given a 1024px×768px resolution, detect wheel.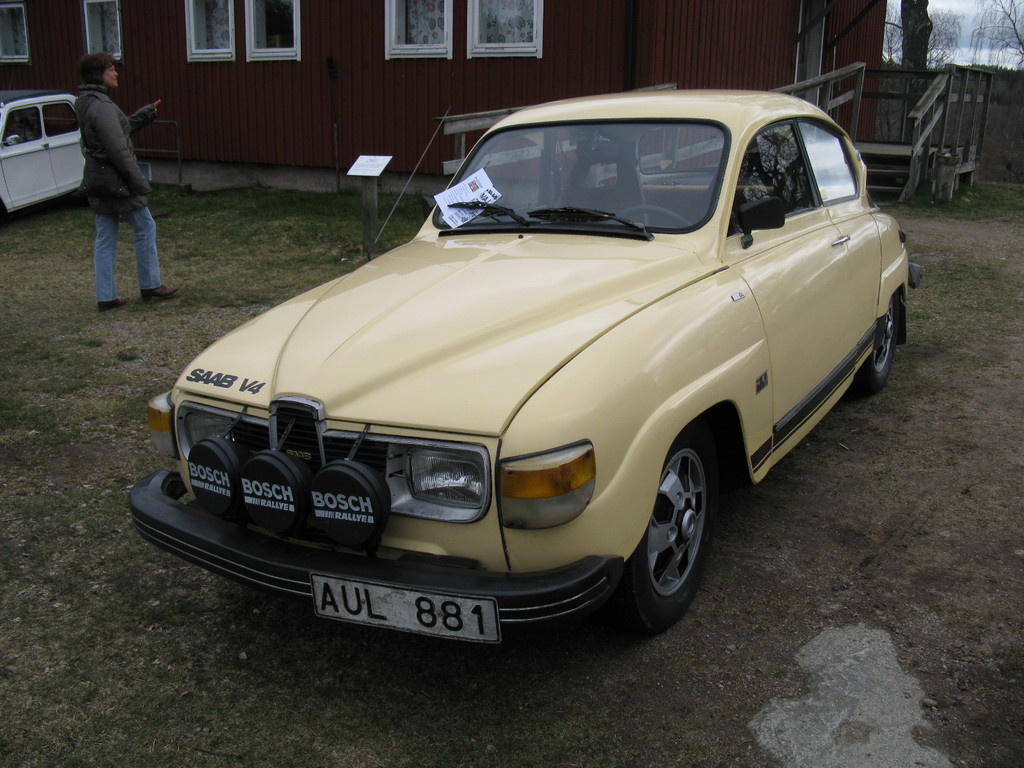
(left=850, top=291, right=903, bottom=385).
